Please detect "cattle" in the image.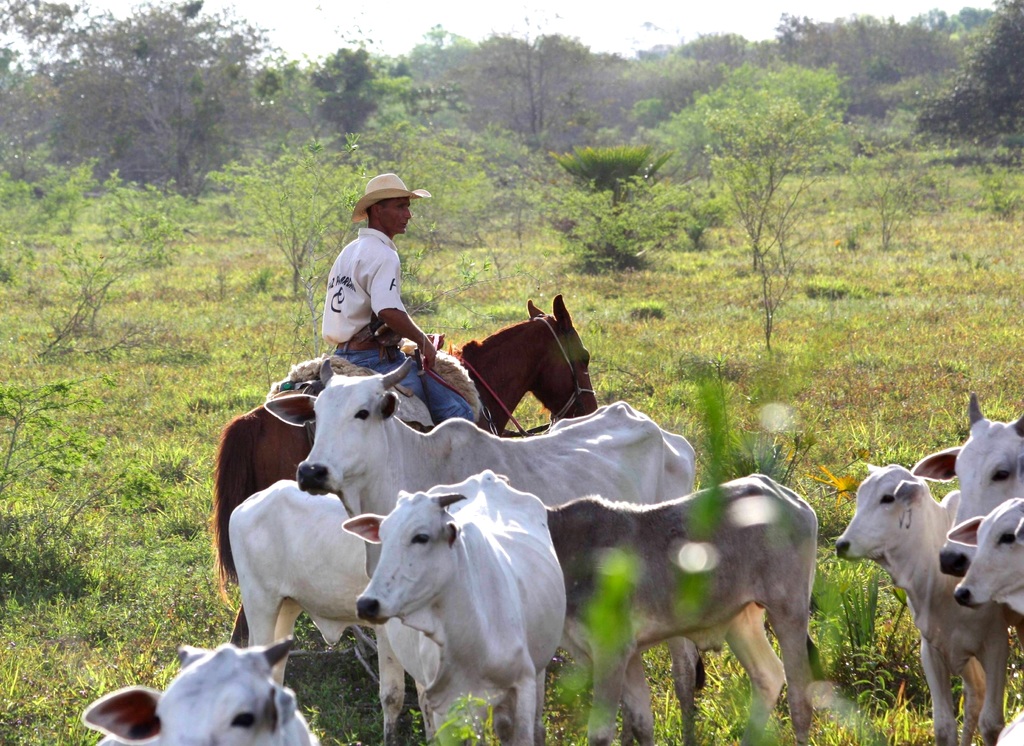
rect(294, 352, 700, 714).
